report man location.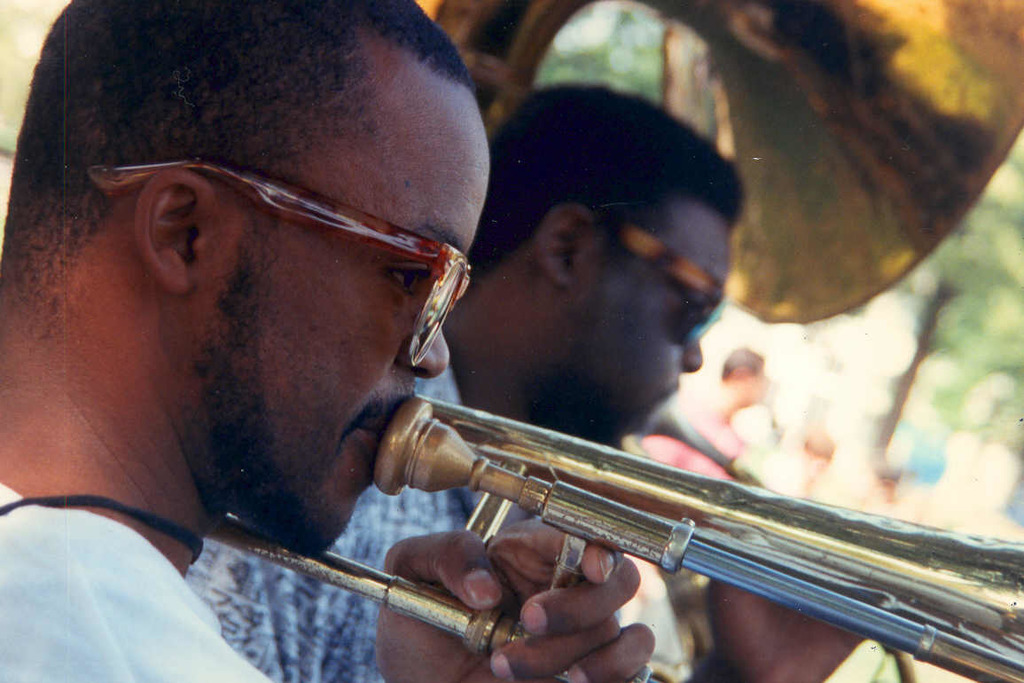
Report: {"left": 184, "top": 76, "right": 869, "bottom": 682}.
